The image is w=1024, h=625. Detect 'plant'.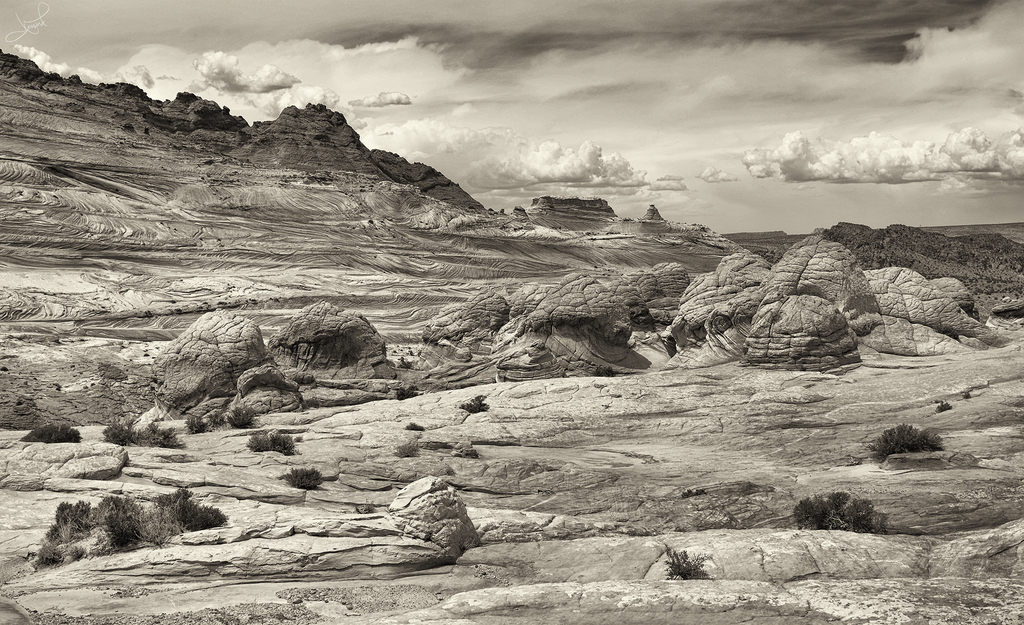
Detection: (774, 483, 887, 533).
